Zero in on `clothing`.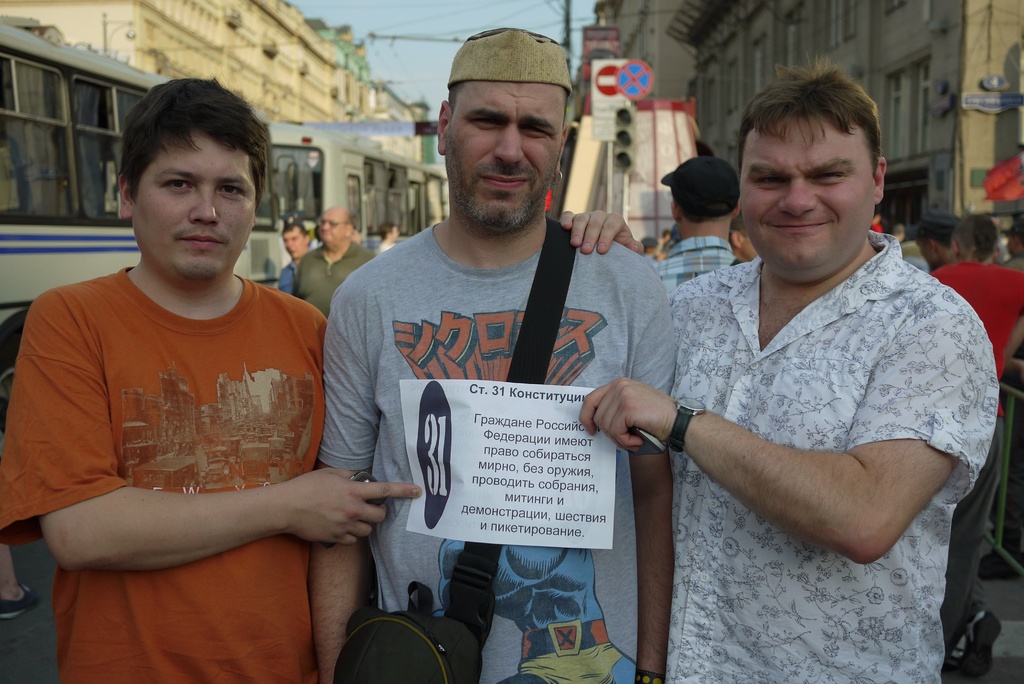
Zeroed in: <box>295,241,379,315</box>.
